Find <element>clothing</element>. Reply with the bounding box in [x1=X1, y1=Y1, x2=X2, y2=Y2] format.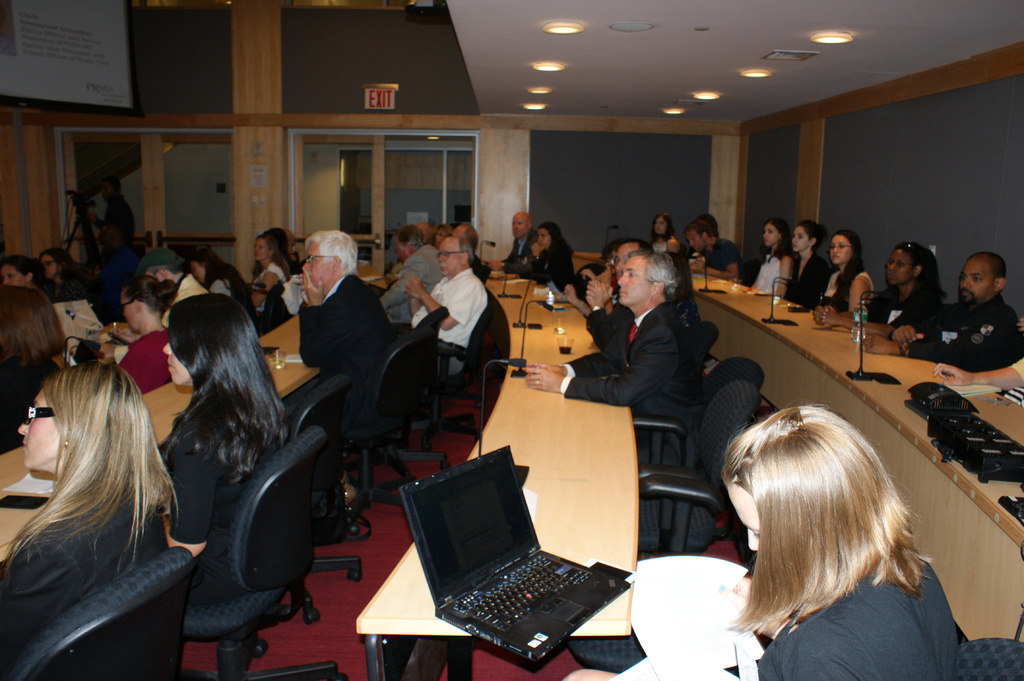
[x1=705, y1=236, x2=745, y2=286].
